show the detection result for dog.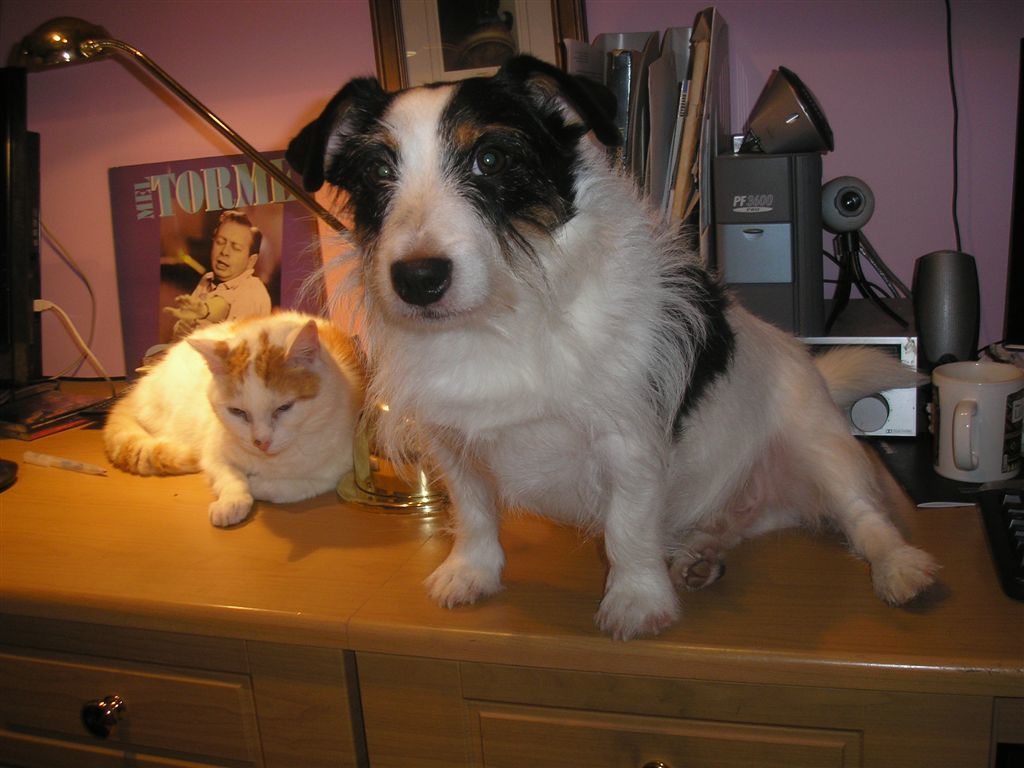
(left=283, top=51, right=948, bottom=643).
